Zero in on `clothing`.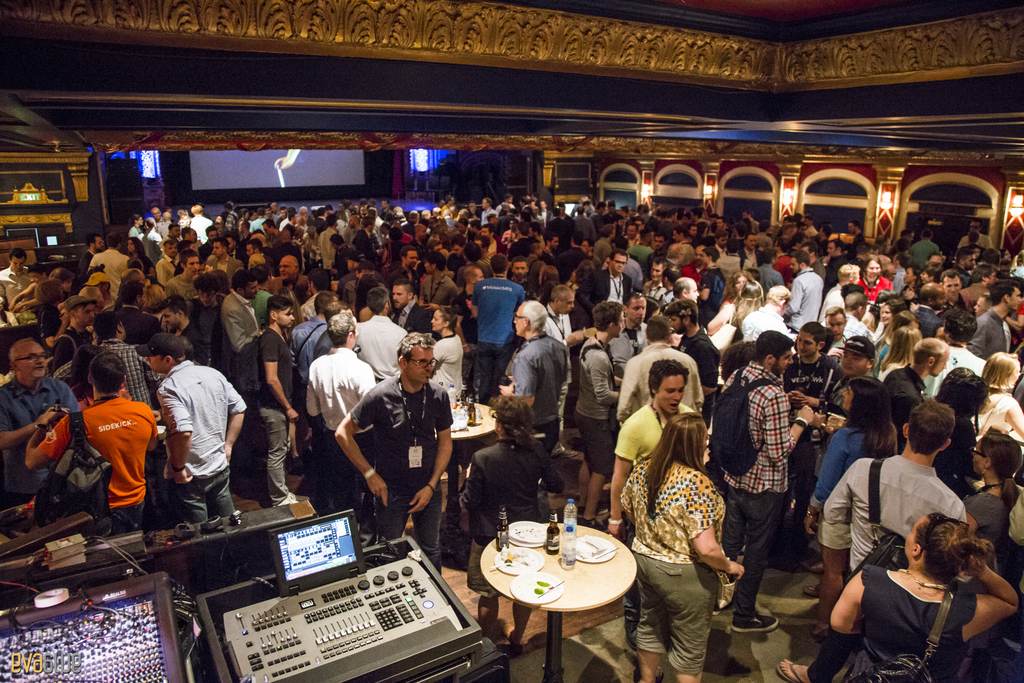
Zeroed in: left=802, top=415, right=902, bottom=513.
